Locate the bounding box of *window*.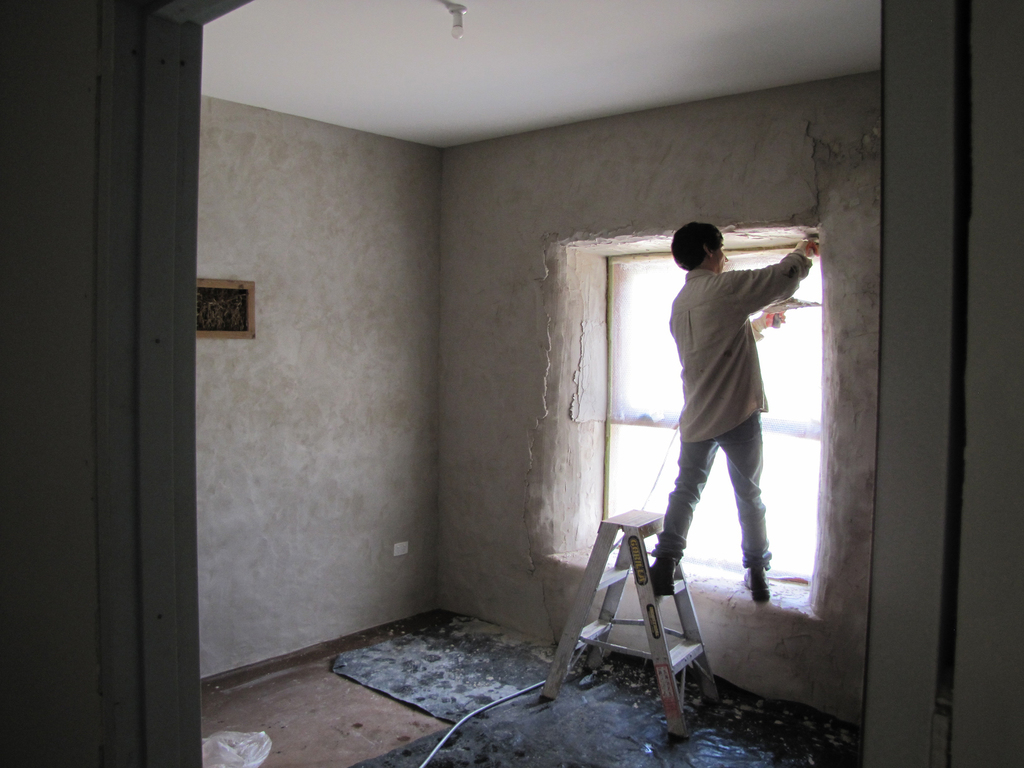
Bounding box: [x1=195, y1=279, x2=251, y2=336].
